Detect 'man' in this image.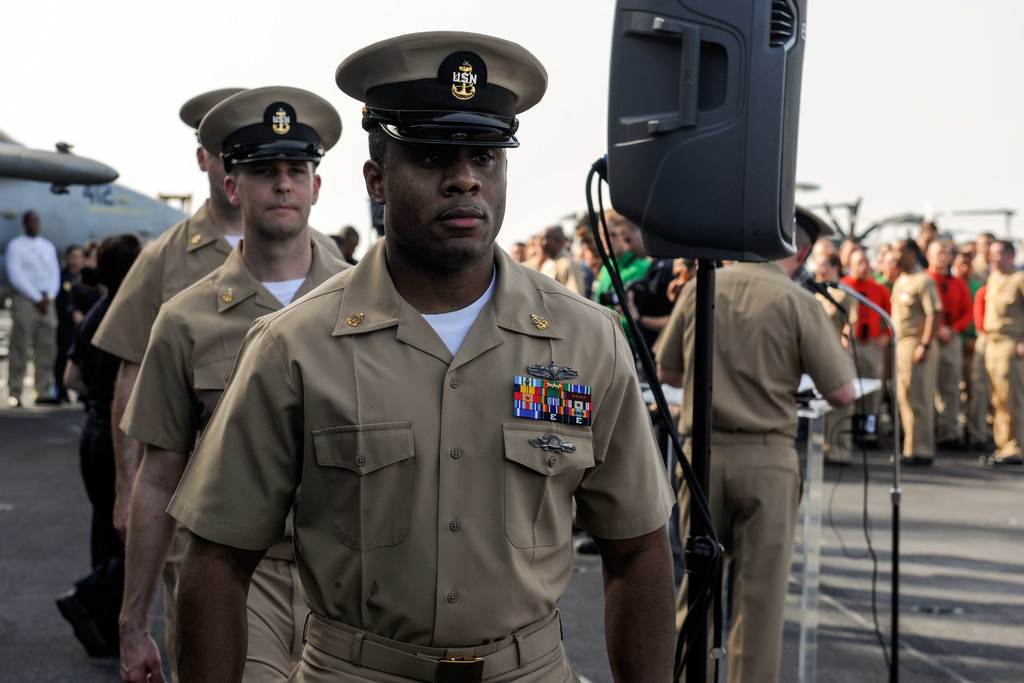
Detection: box=[832, 227, 863, 284].
